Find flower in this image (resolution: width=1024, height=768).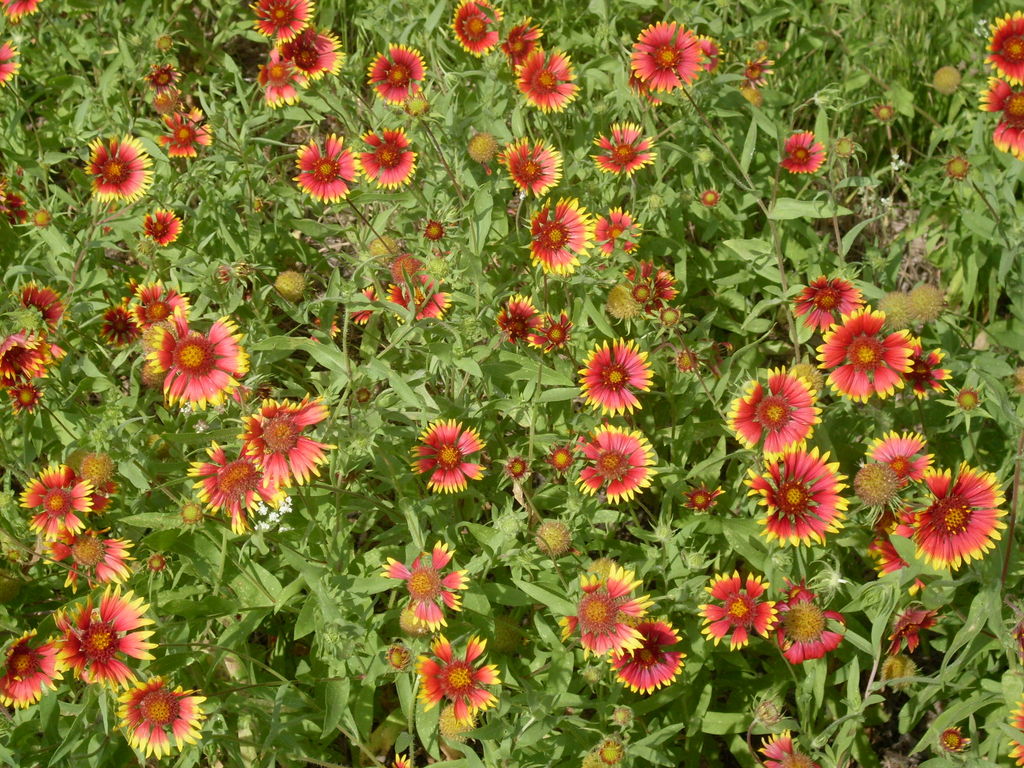
region(178, 435, 280, 540).
